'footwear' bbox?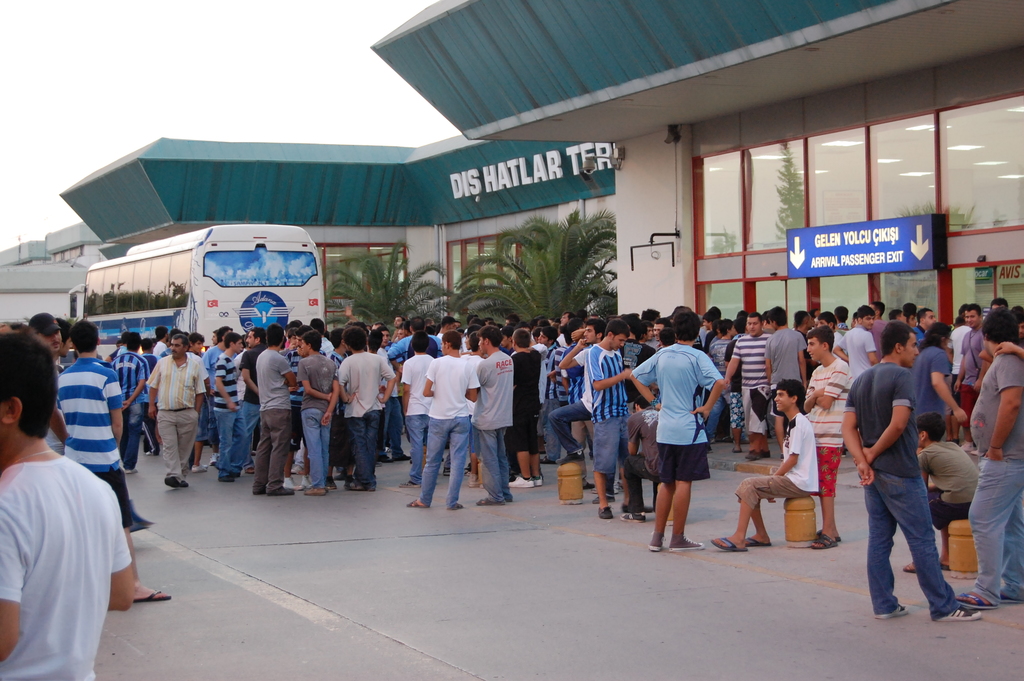
BBox(509, 475, 534, 488)
